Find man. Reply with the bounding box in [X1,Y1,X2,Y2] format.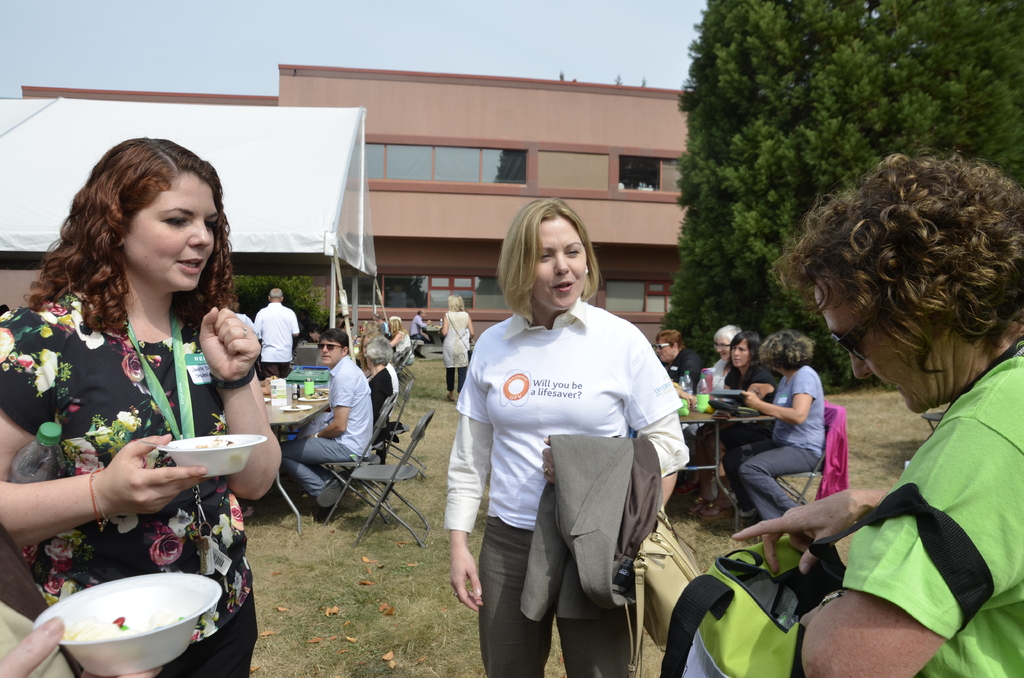
[280,330,374,509].
